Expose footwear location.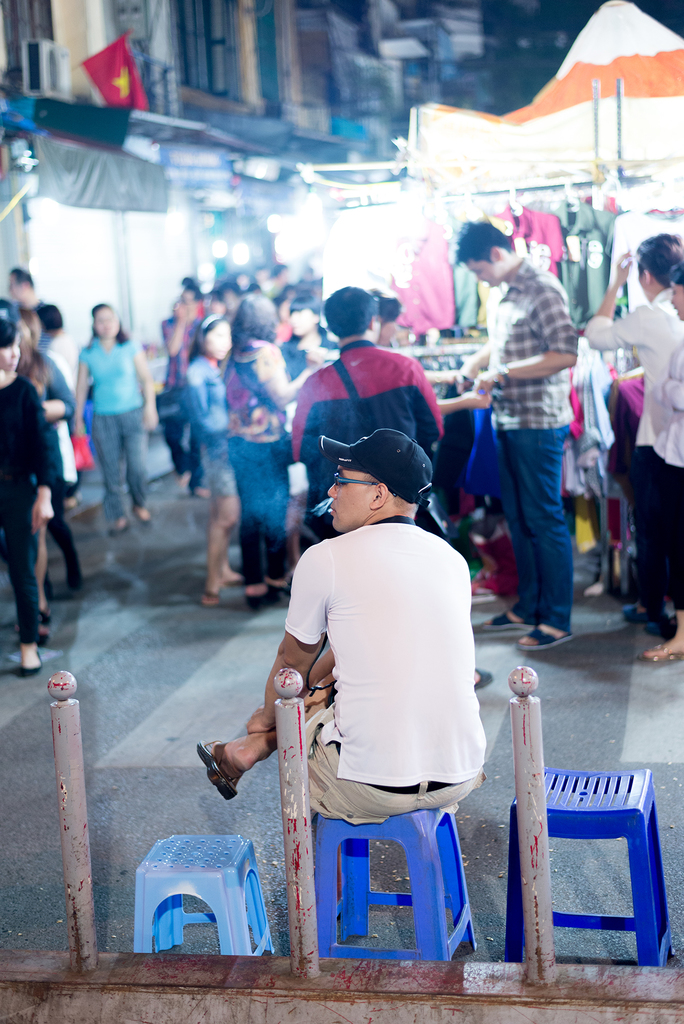
Exposed at (x1=203, y1=589, x2=219, y2=607).
